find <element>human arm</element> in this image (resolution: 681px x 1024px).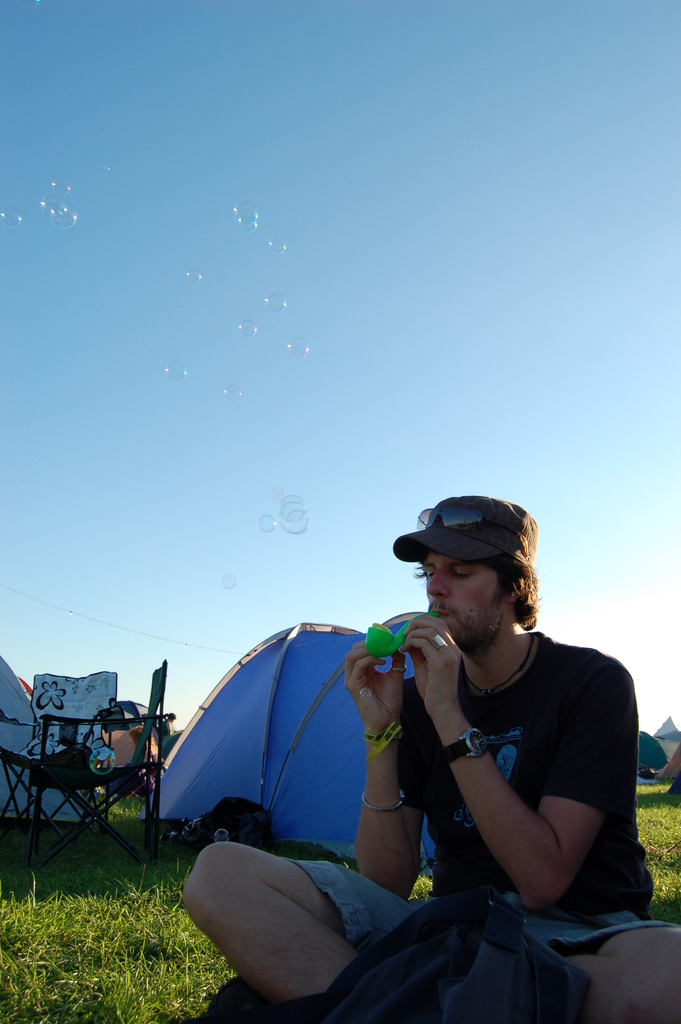
432 682 618 923.
